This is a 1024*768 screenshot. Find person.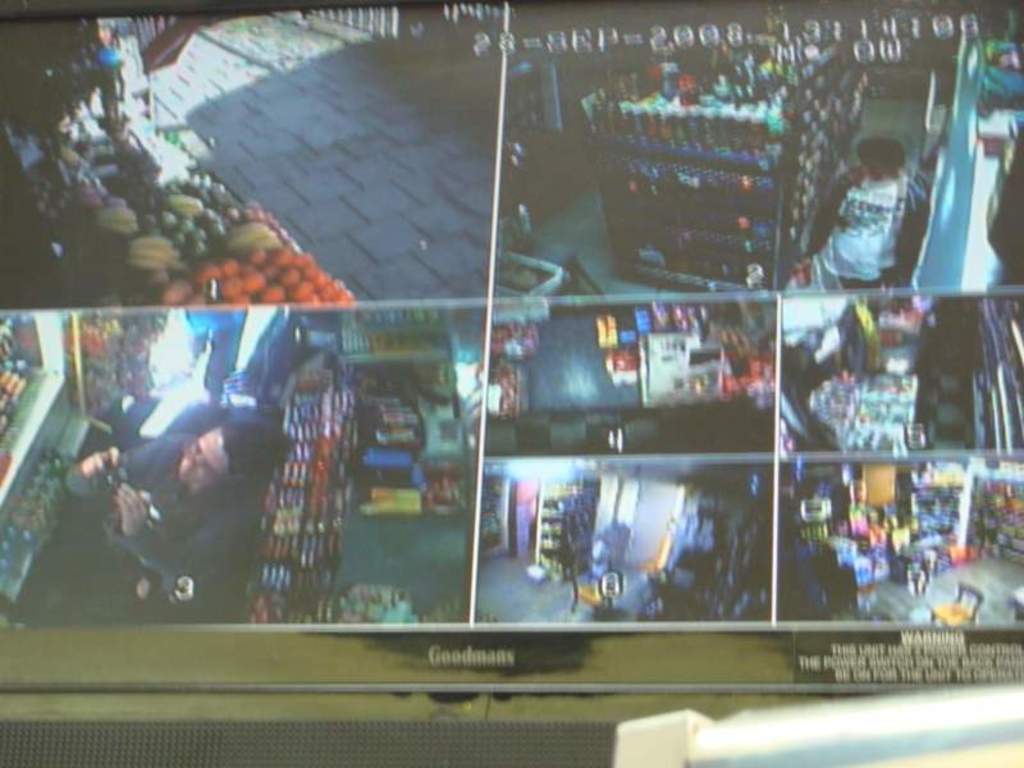
Bounding box: 61, 422, 287, 581.
